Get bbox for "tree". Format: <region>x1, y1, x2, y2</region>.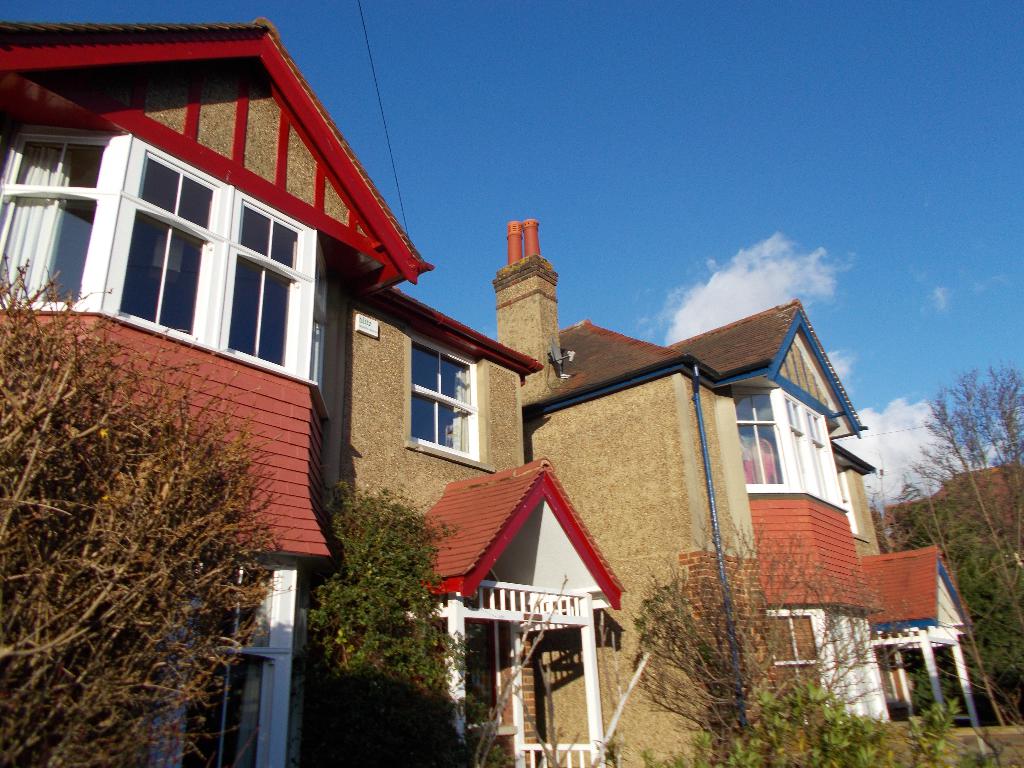
<region>879, 359, 1023, 736</region>.
